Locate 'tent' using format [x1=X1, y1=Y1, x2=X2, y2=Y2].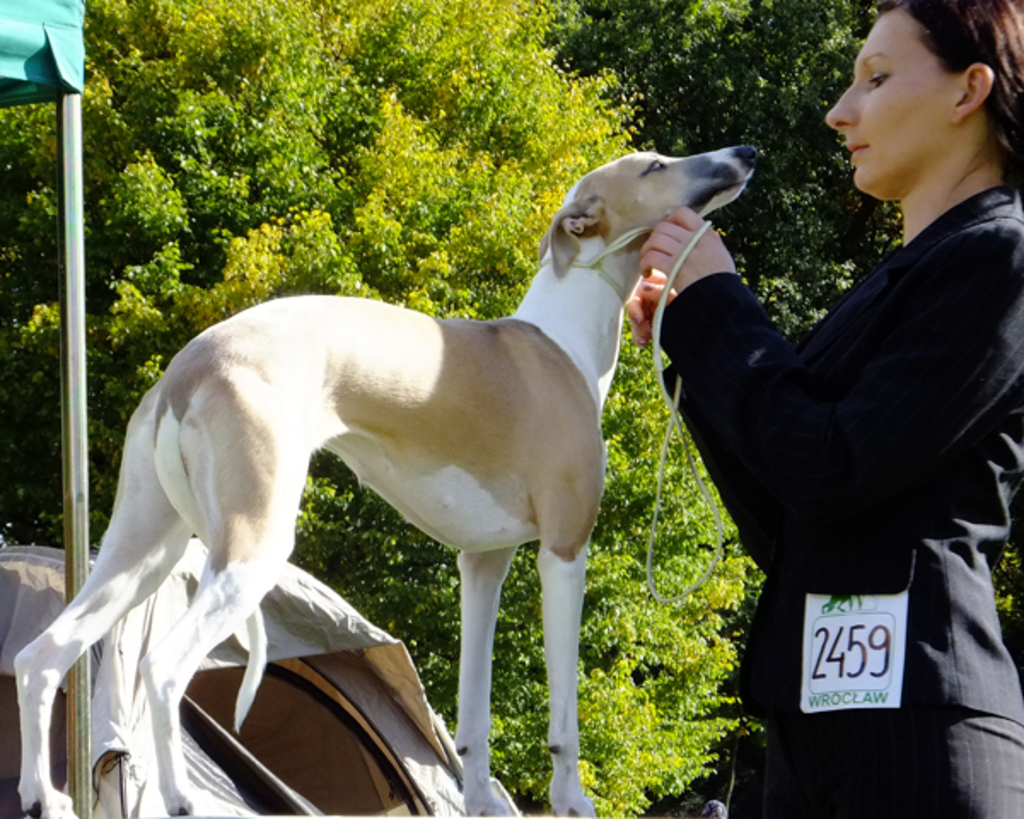
[x1=0, y1=0, x2=90, y2=817].
